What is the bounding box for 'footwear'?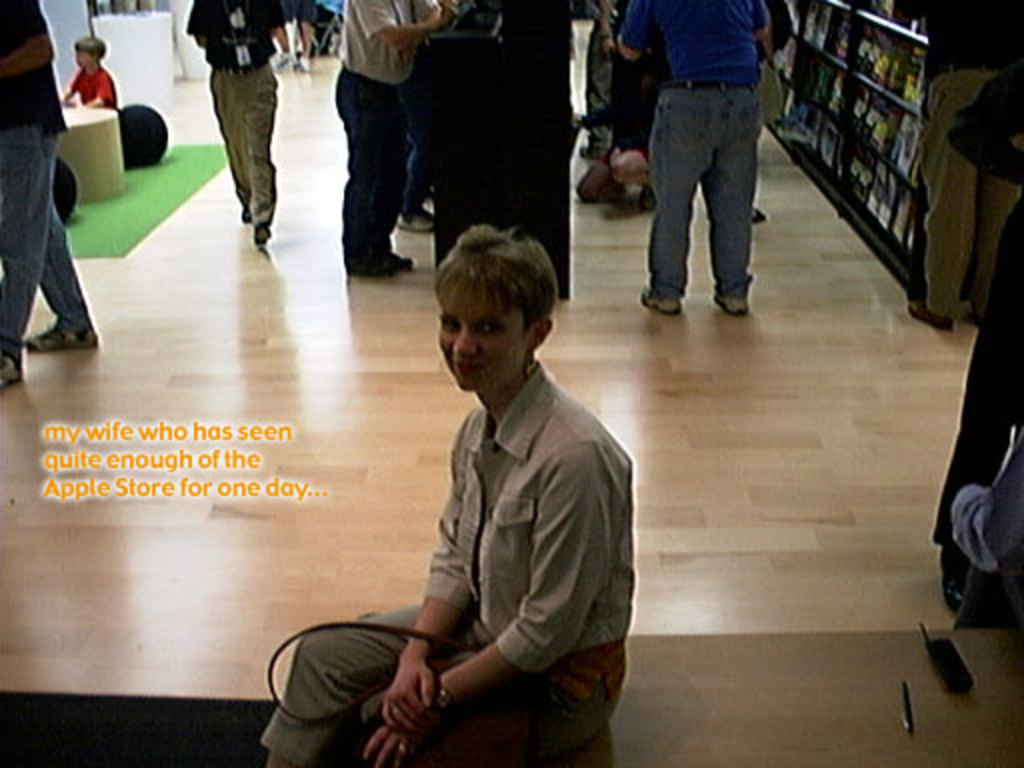
box(350, 254, 388, 276).
